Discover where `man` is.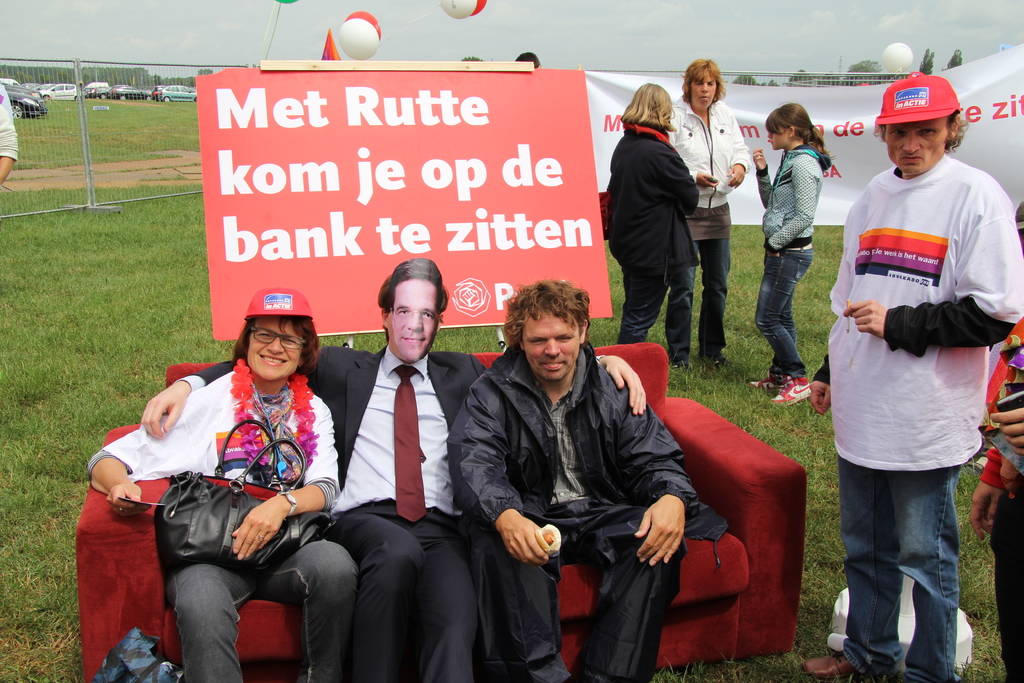
Discovered at 803, 70, 1023, 682.
